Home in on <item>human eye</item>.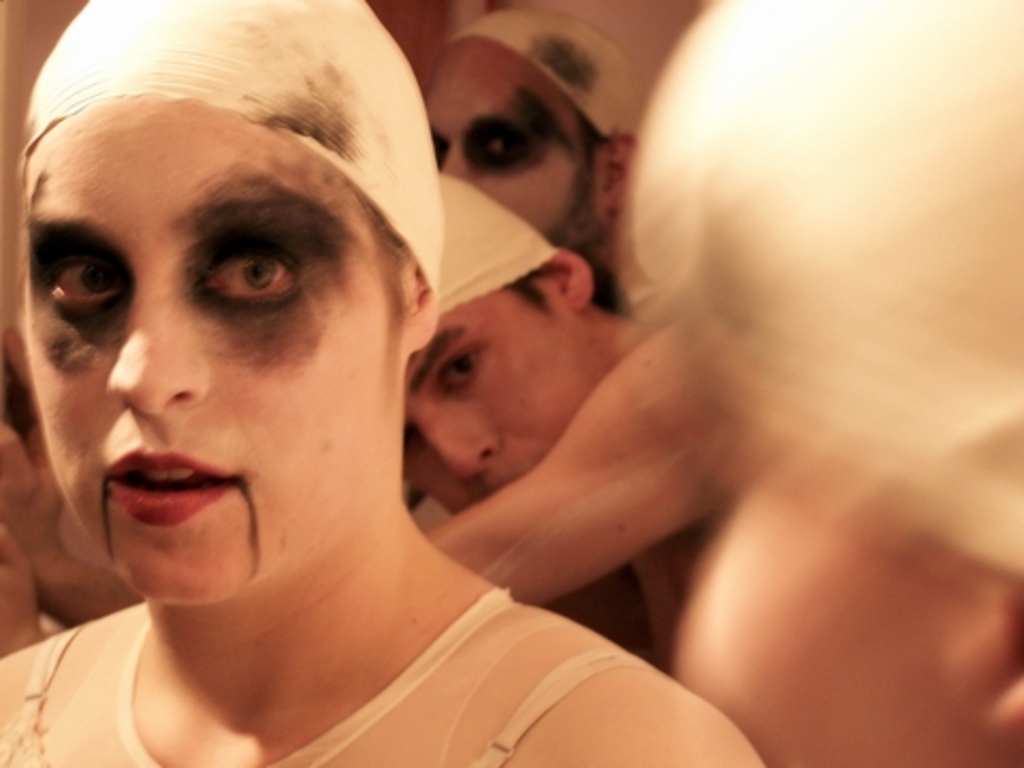
Homed in at [203, 243, 307, 307].
